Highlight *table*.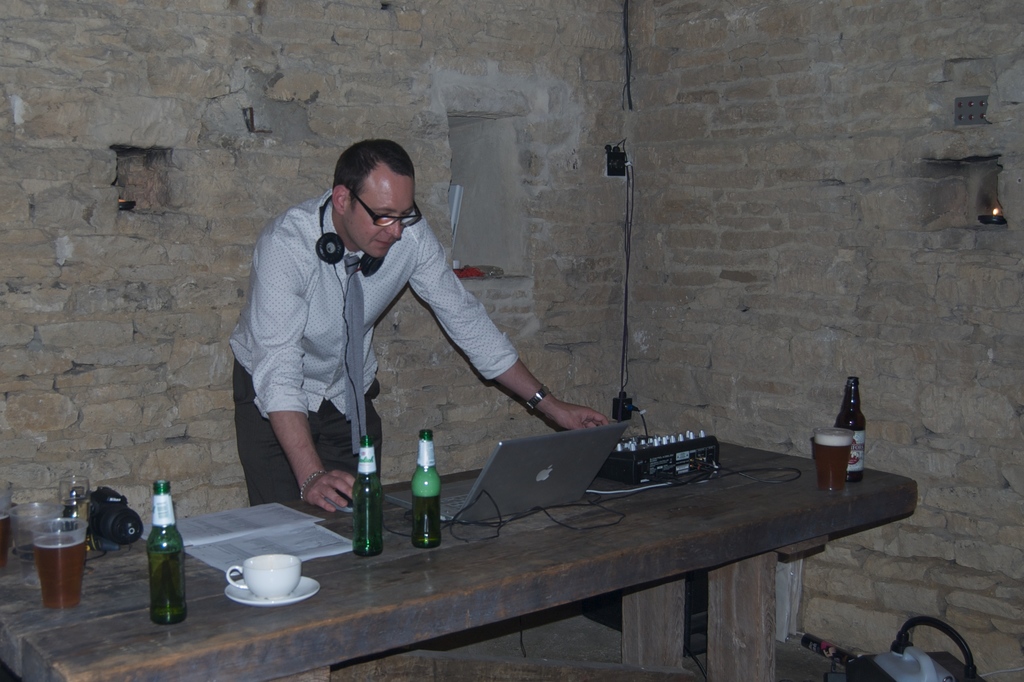
Highlighted region: locate(88, 407, 900, 680).
